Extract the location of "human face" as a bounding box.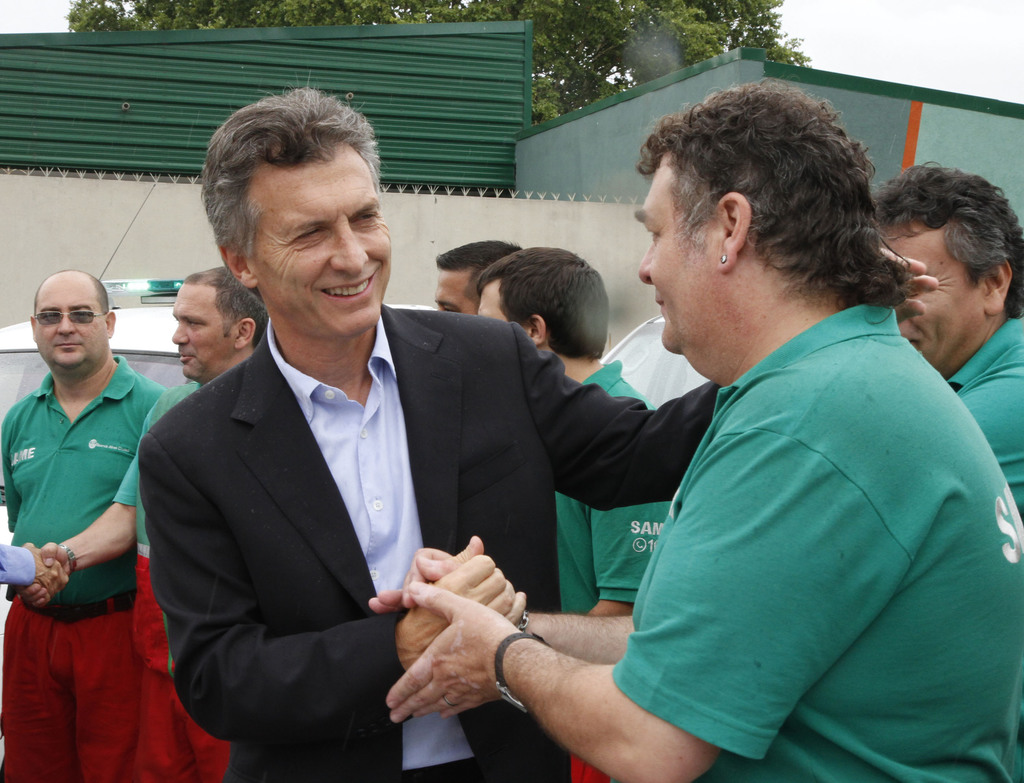
(248,161,389,335).
